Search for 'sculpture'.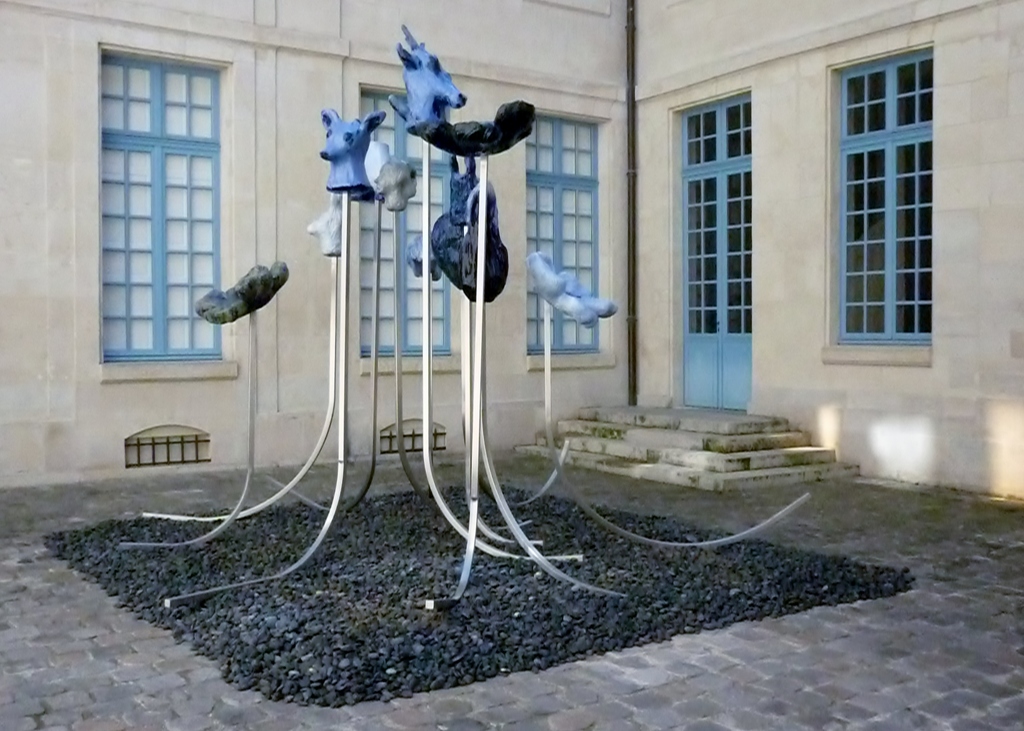
Found at 429, 153, 506, 303.
